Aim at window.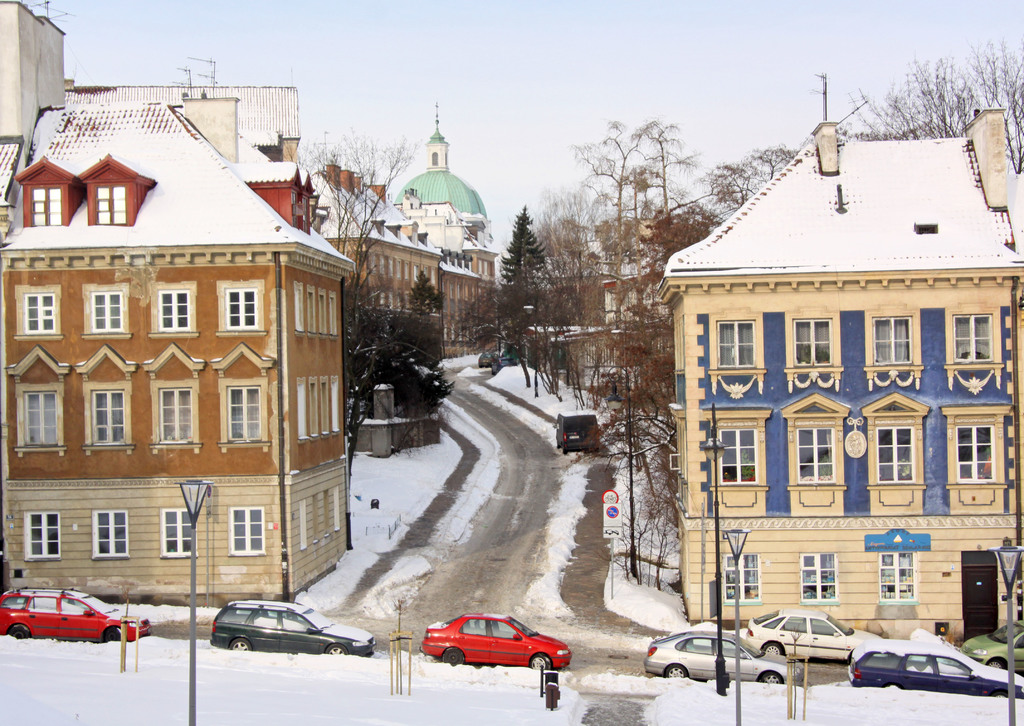
Aimed at bbox=[1012, 634, 1023, 649].
